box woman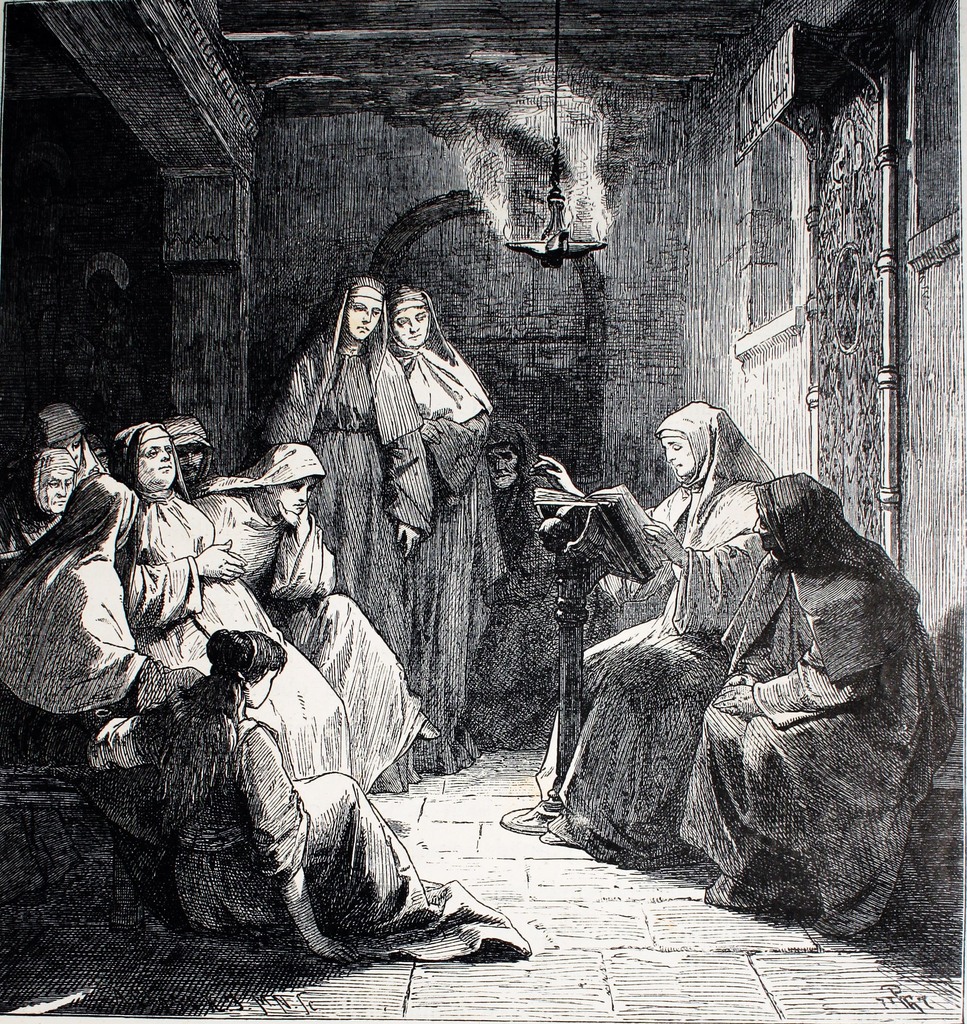
[243, 434, 438, 790]
